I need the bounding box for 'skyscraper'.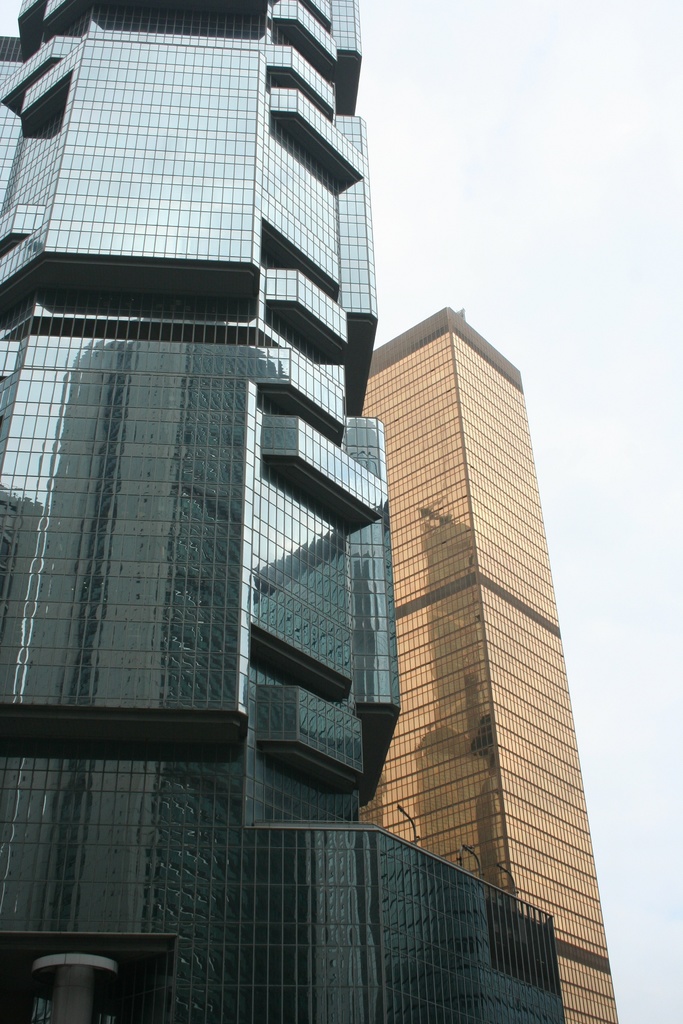
Here it is: (x1=0, y1=0, x2=558, y2=1018).
